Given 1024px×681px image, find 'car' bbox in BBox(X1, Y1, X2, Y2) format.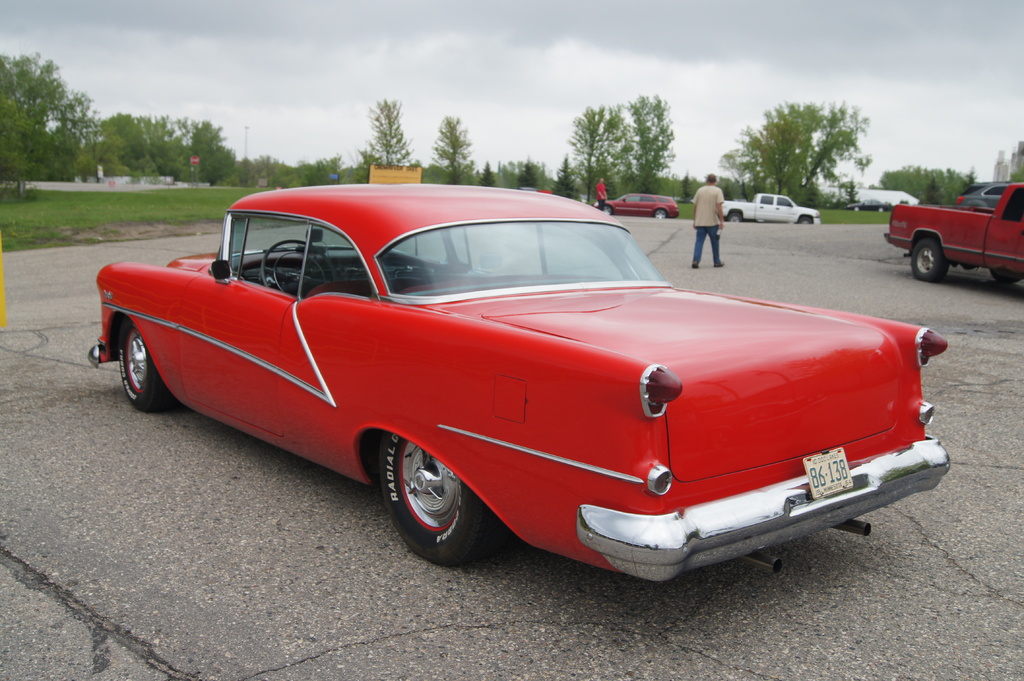
BBox(604, 195, 682, 220).
